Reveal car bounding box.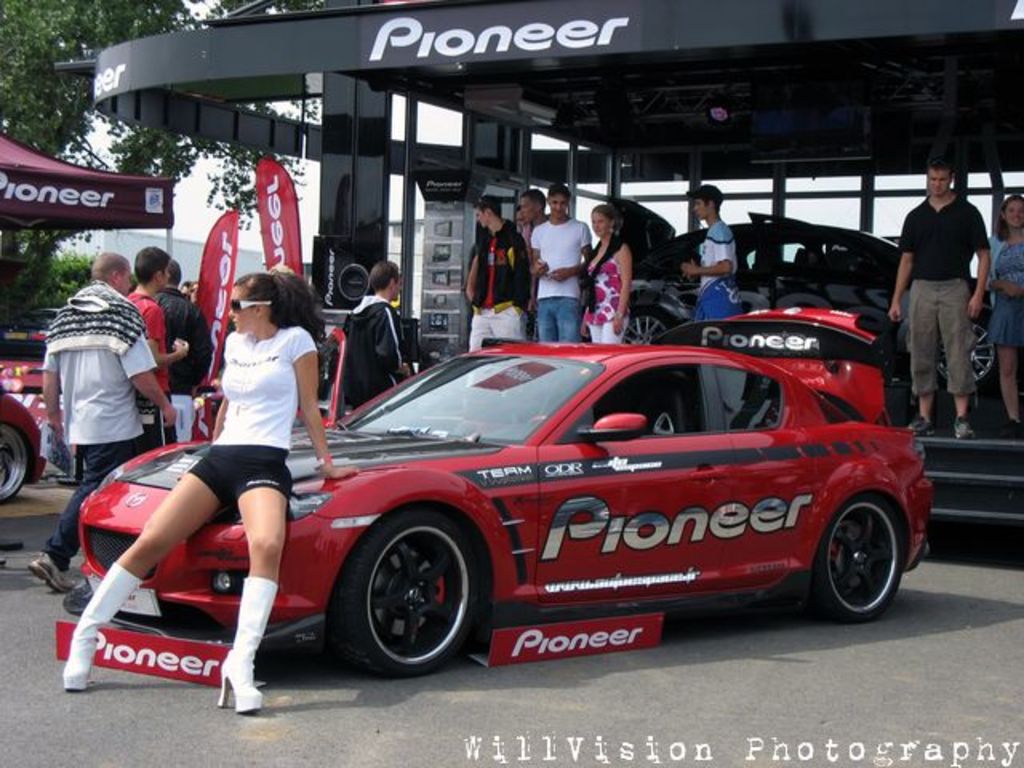
Revealed: (x1=37, y1=318, x2=933, y2=686).
